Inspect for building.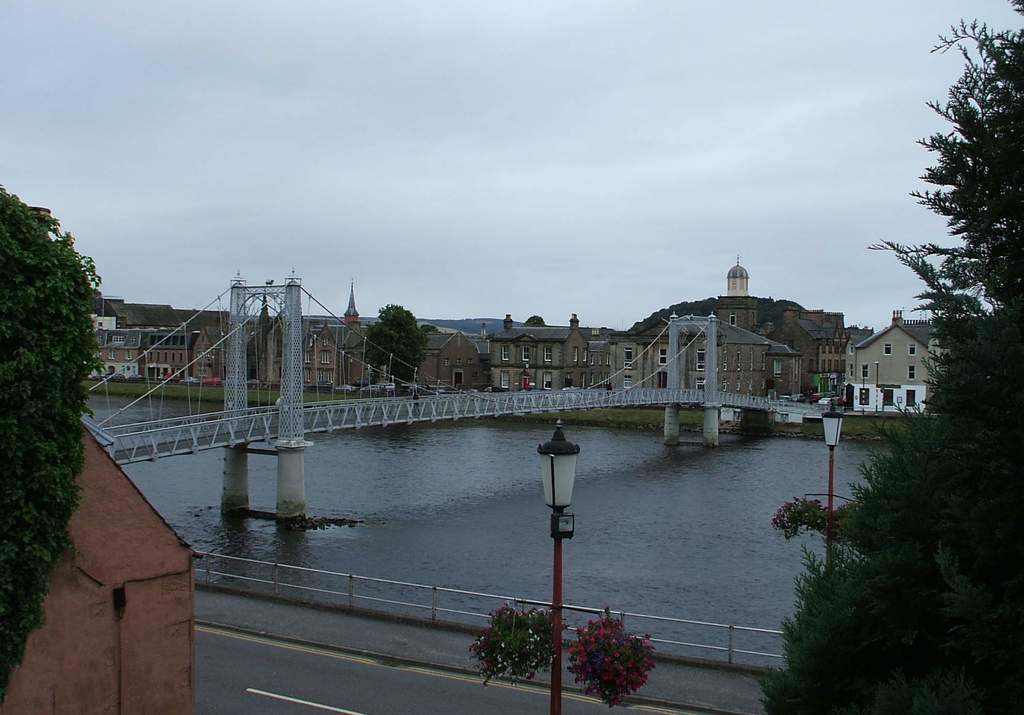
Inspection: [3, 417, 198, 714].
